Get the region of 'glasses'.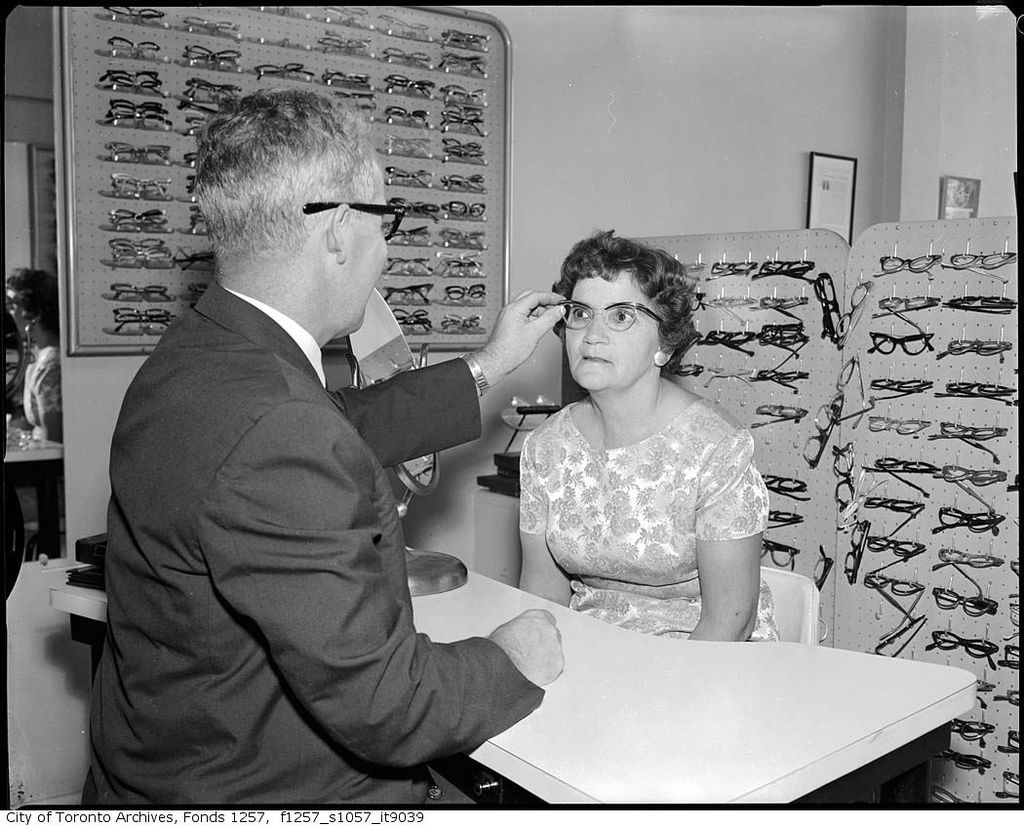
BBox(181, 16, 240, 35).
